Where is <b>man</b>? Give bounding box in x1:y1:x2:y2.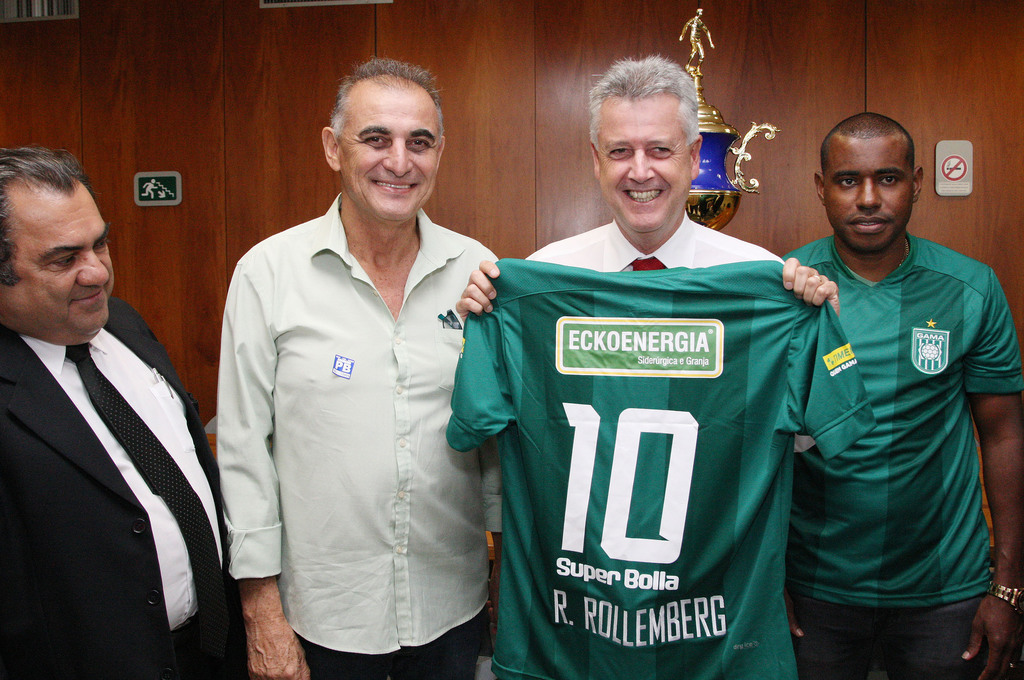
780:114:1023:679.
